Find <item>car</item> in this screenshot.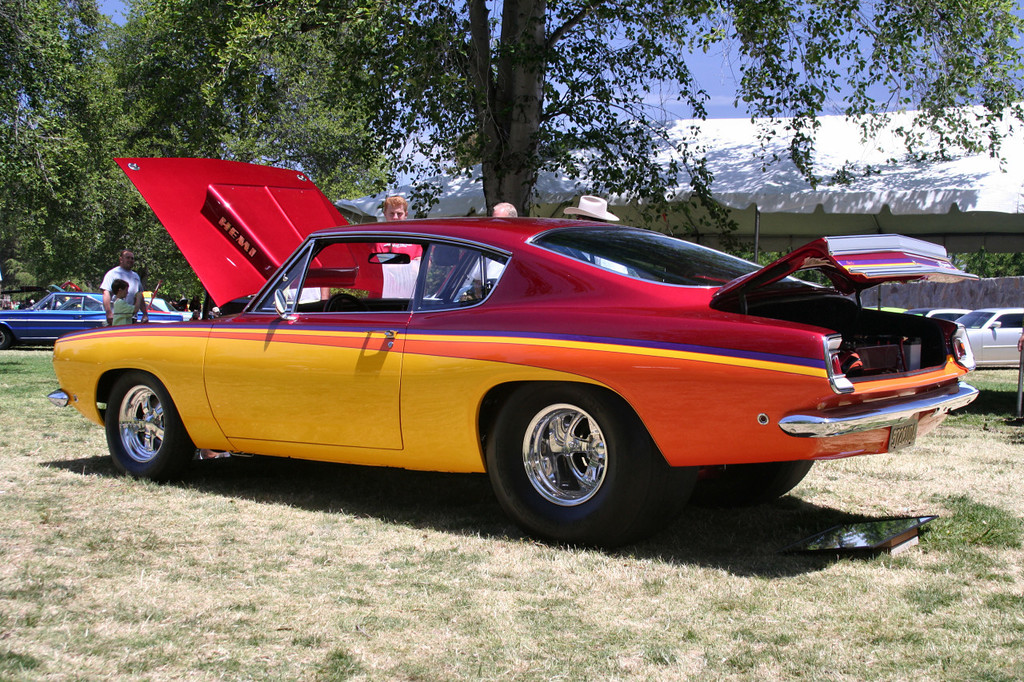
The bounding box for <item>car</item> is Rect(908, 307, 975, 322).
